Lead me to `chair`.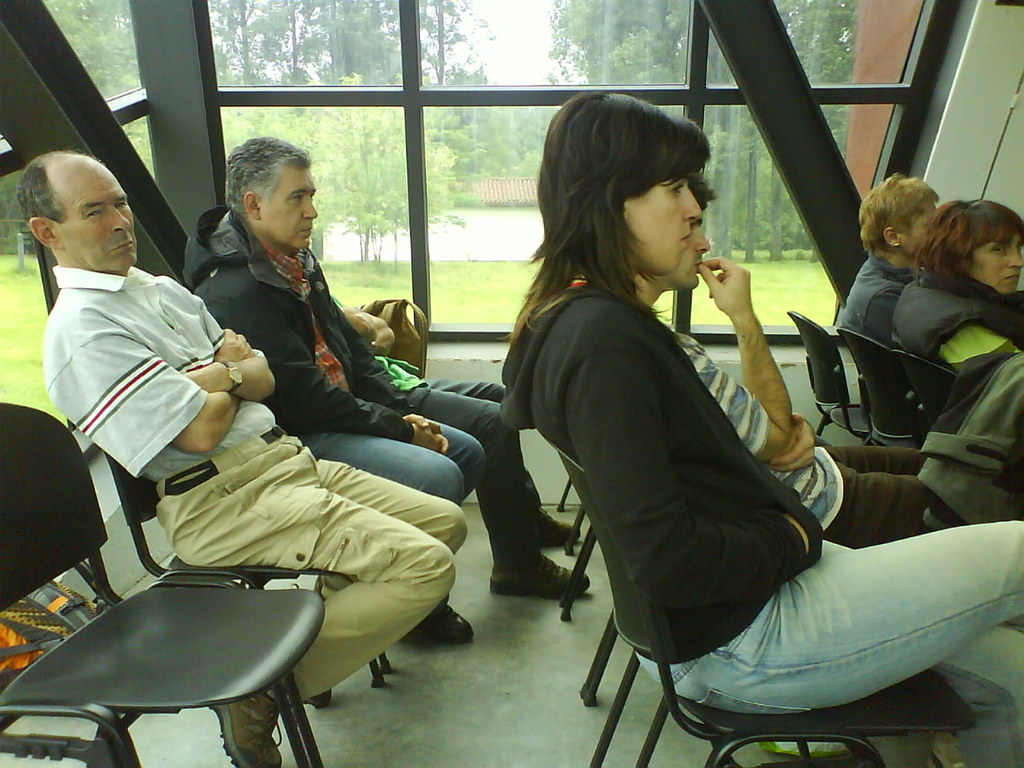
Lead to region(834, 325, 919, 450).
